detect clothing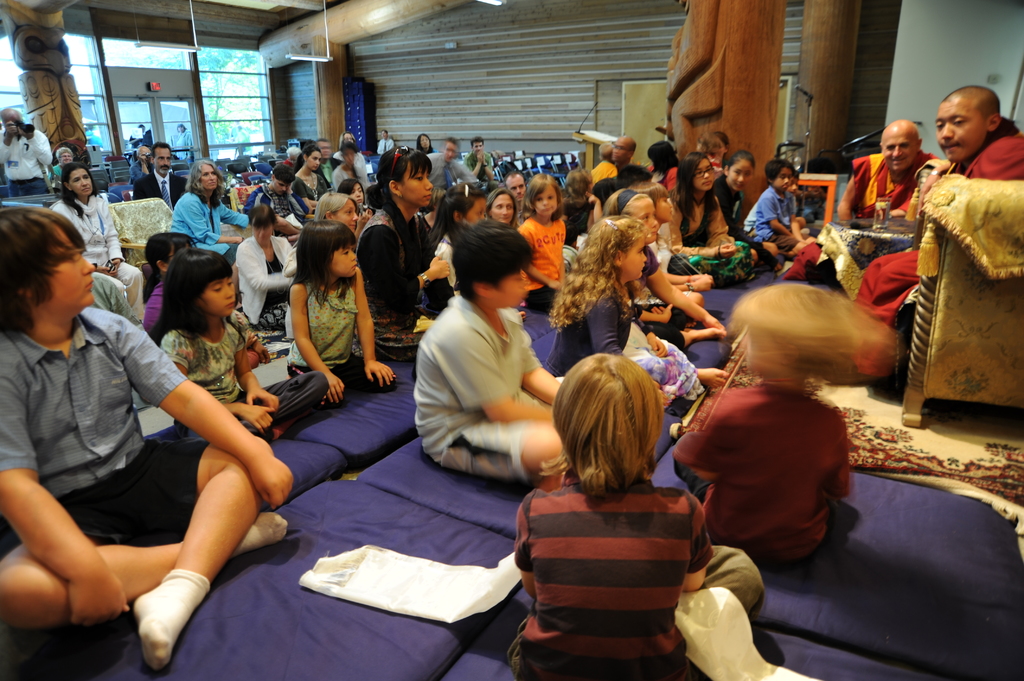
<box>788,154,942,281</box>
